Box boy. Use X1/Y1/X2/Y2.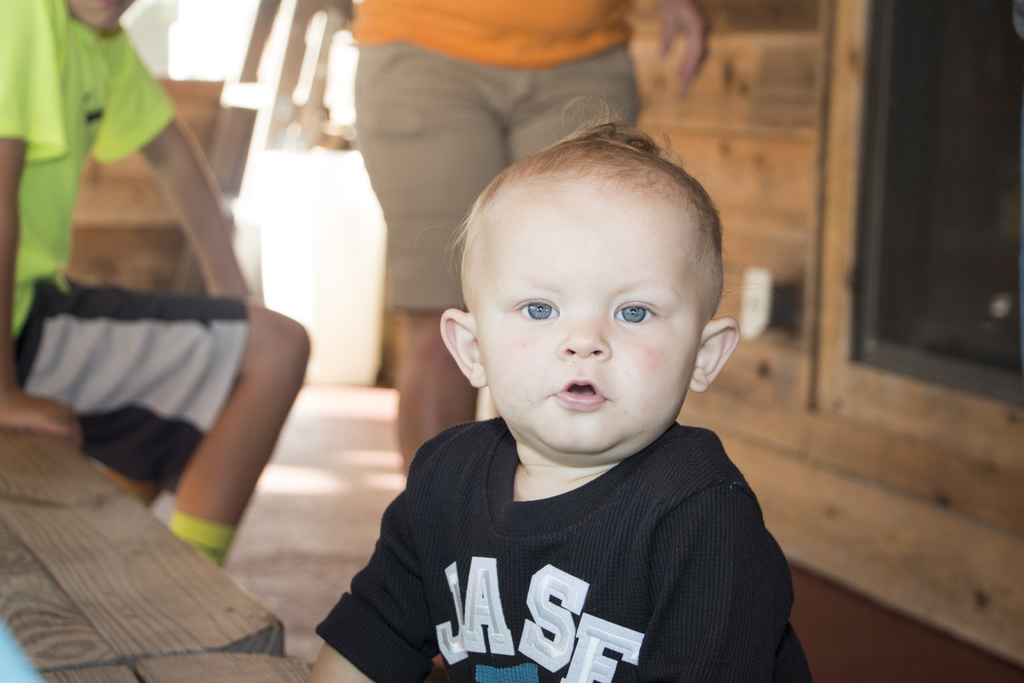
330/94/800/668.
